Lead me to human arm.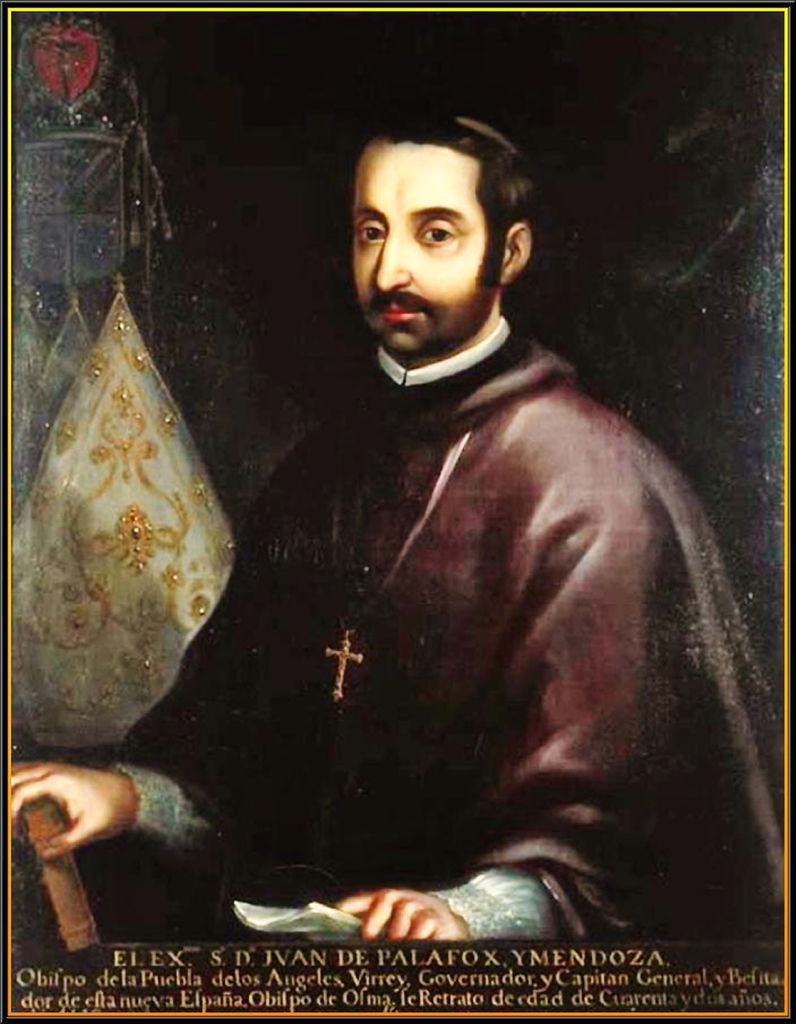
Lead to <region>0, 393, 363, 869</region>.
